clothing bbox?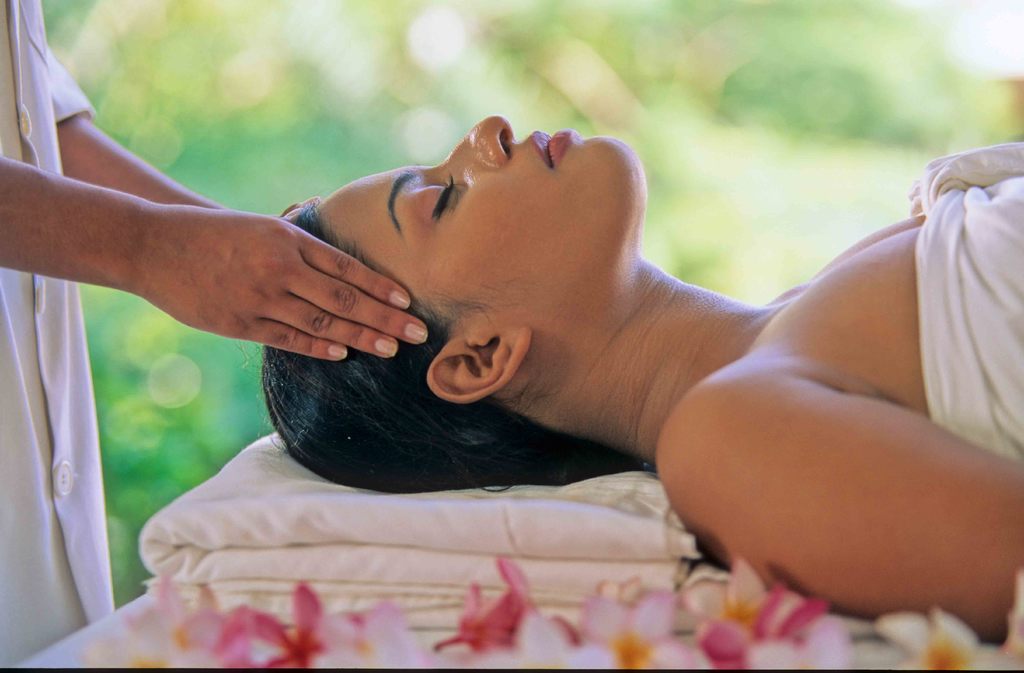
<bbox>911, 129, 1023, 499</bbox>
